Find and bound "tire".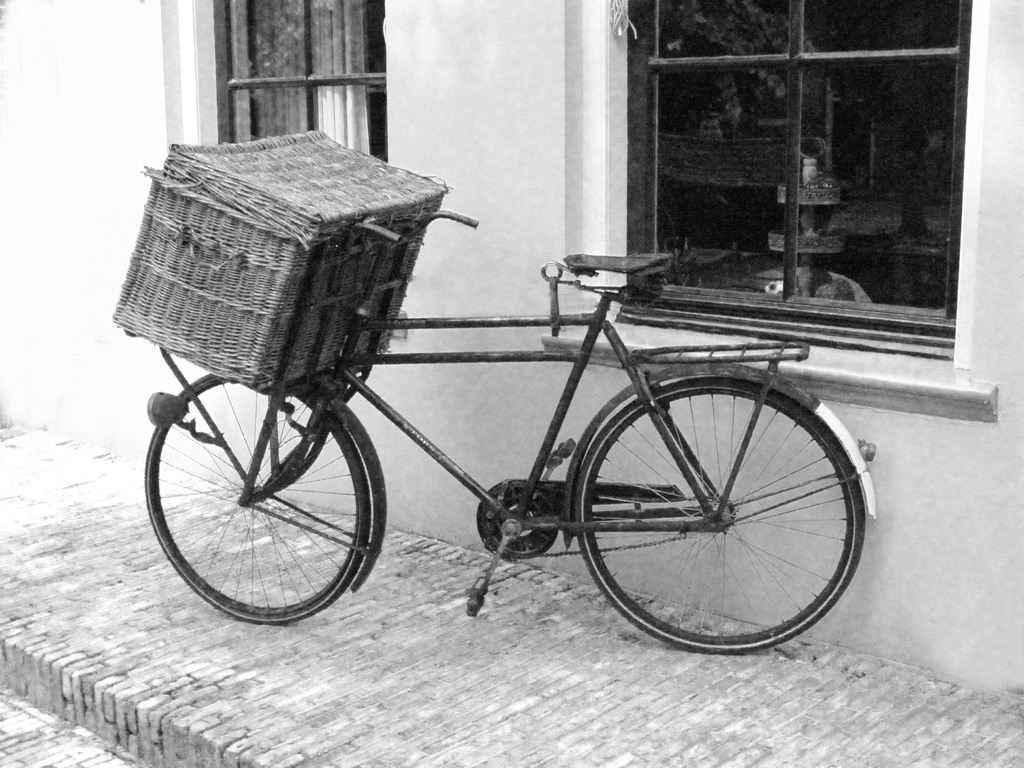
Bound: bbox=(575, 378, 865, 654).
